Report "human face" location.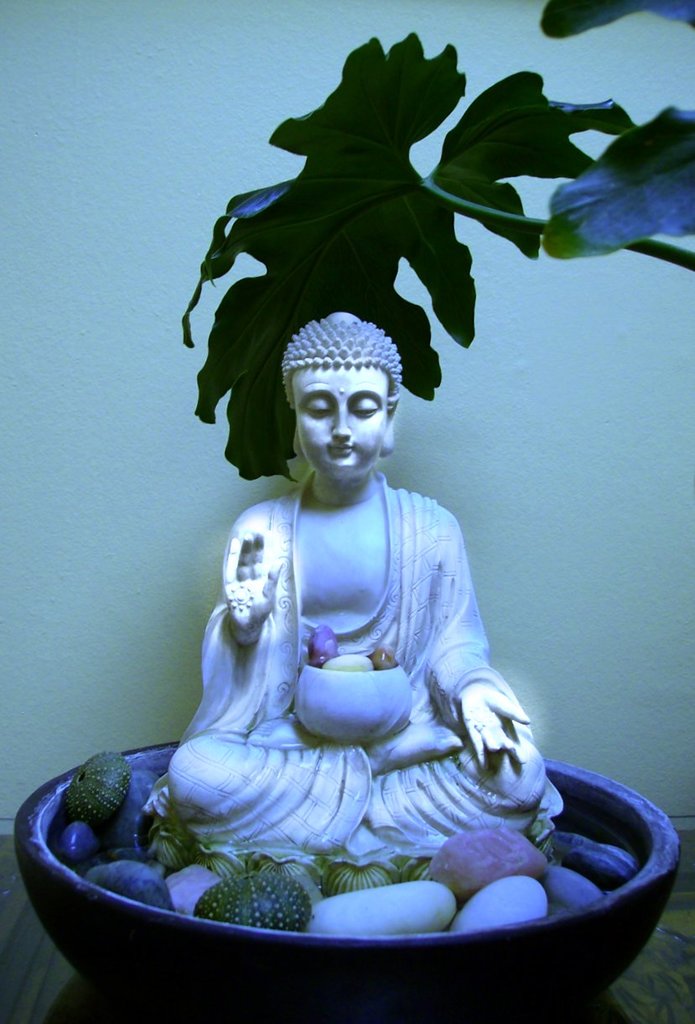
Report: box=[283, 361, 387, 488].
